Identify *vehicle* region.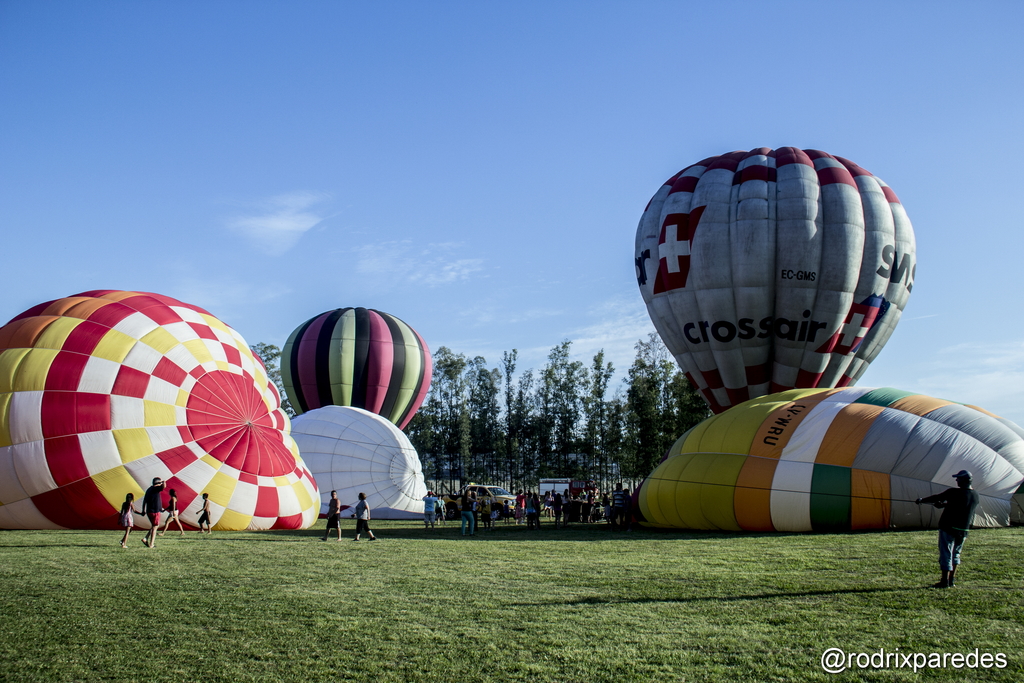
Region: <bbox>1, 286, 323, 526</bbox>.
